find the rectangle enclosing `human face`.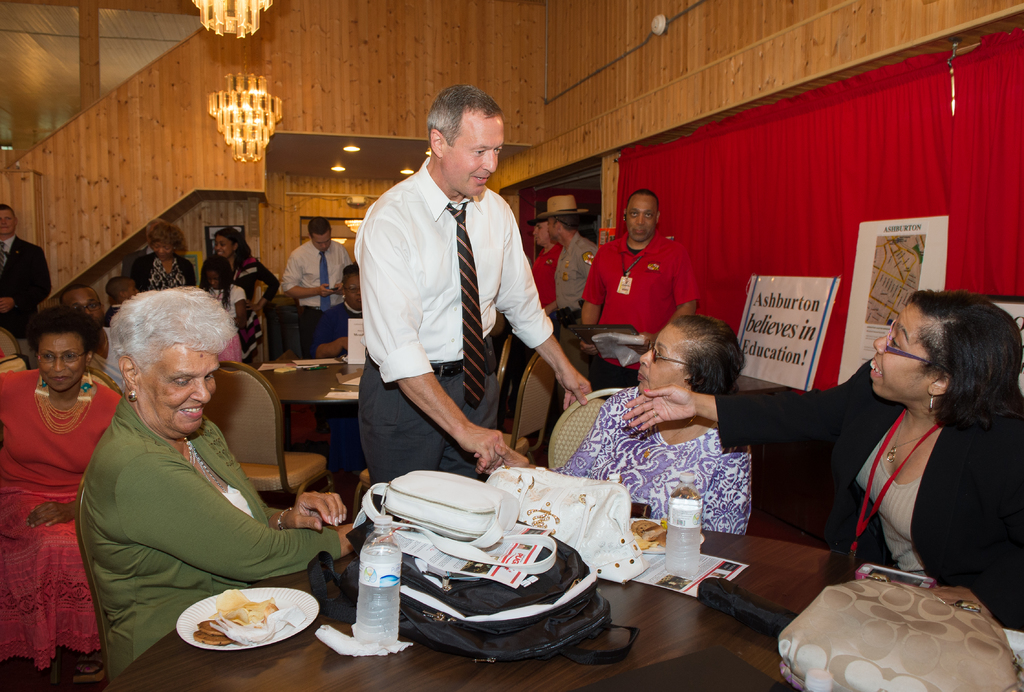
bbox=[639, 325, 684, 392].
